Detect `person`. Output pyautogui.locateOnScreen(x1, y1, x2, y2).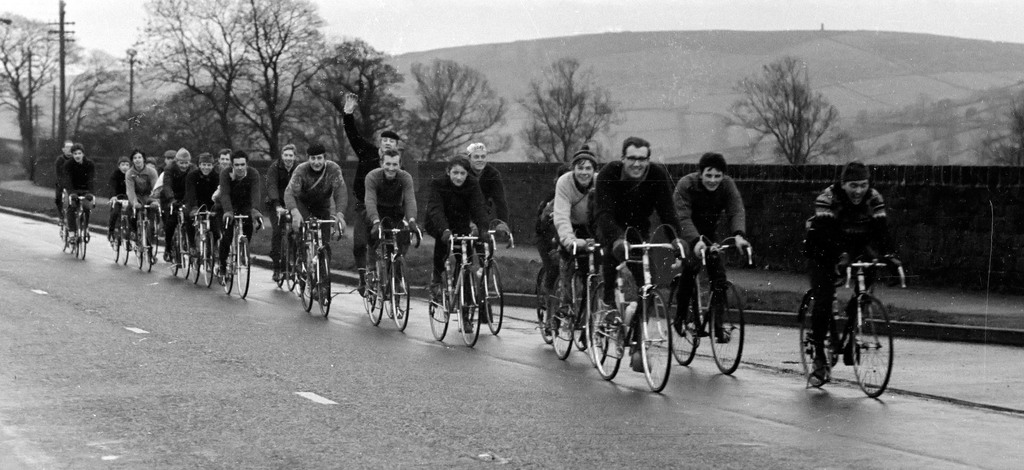
pyautogui.locateOnScreen(536, 194, 554, 333).
